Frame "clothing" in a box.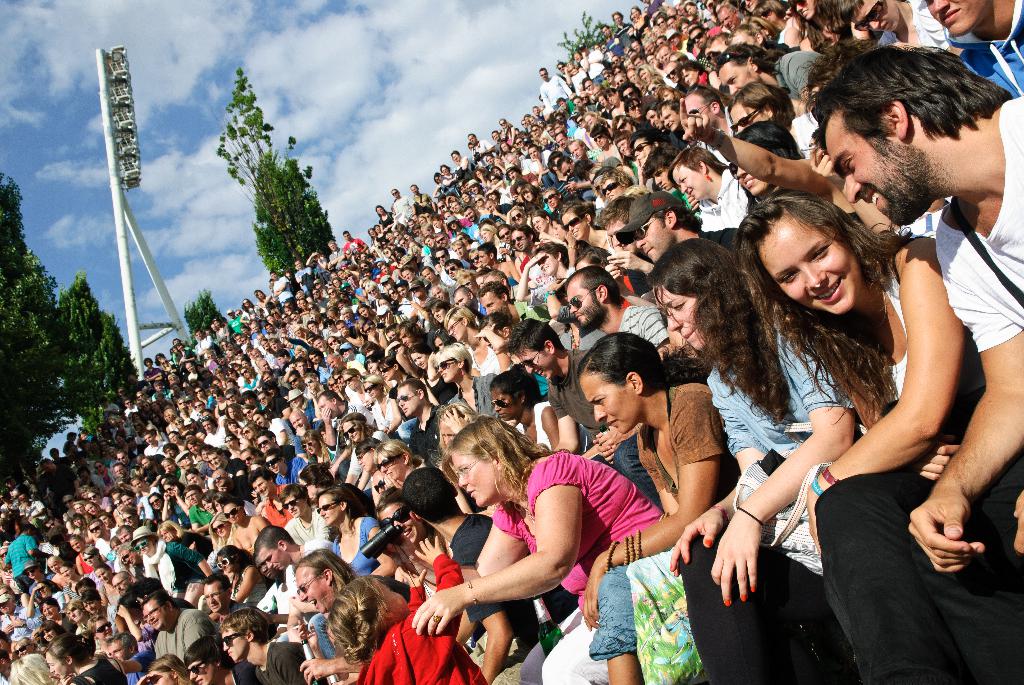
65,653,126,684.
